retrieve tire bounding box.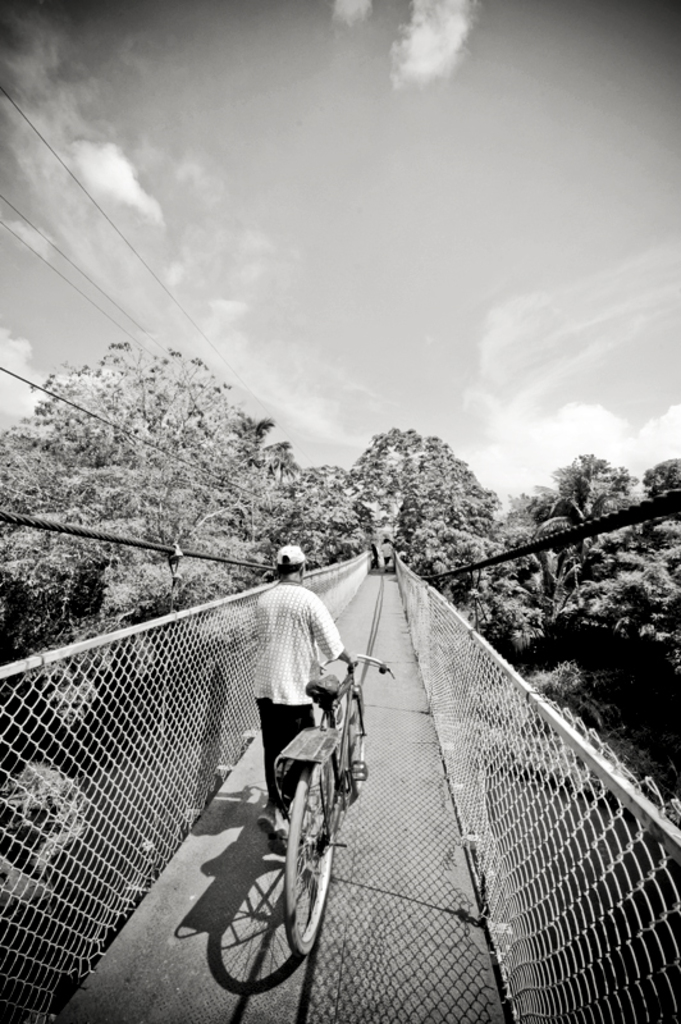
Bounding box: box=[340, 685, 370, 796].
